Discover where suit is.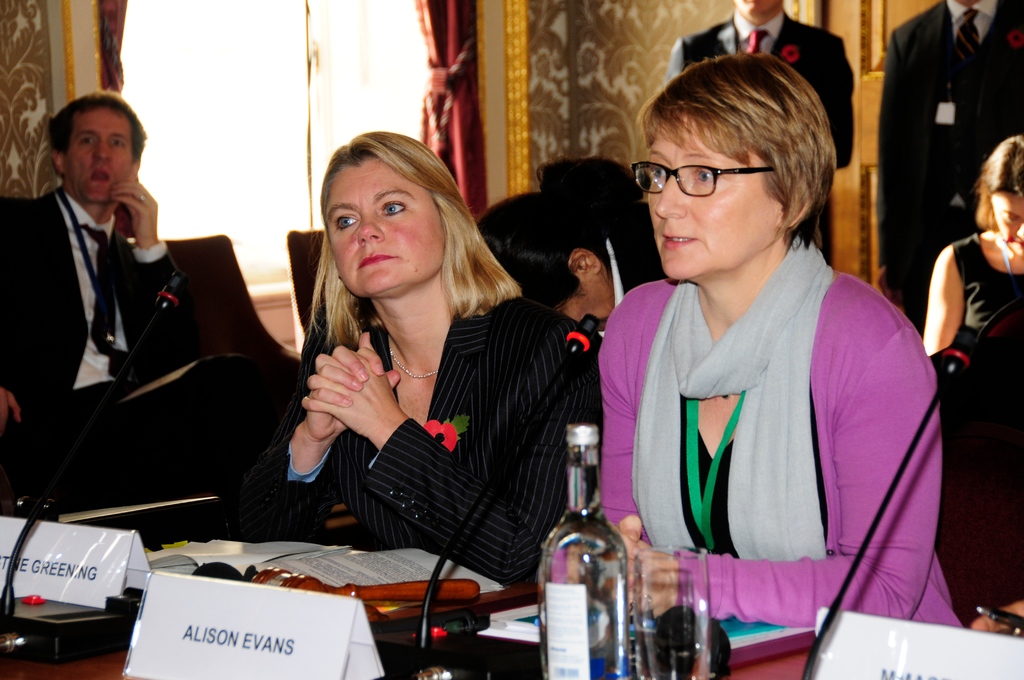
Discovered at x1=232, y1=296, x2=604, y2=585.
